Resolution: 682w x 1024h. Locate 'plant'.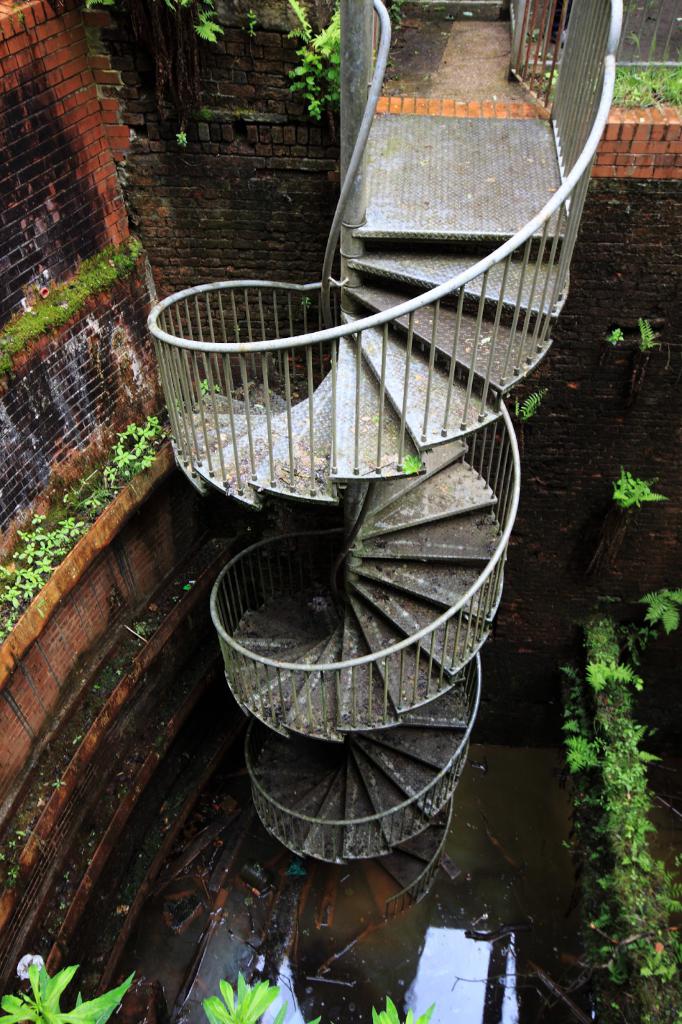
x1=163, y1=397, x2=194, y2=417.
